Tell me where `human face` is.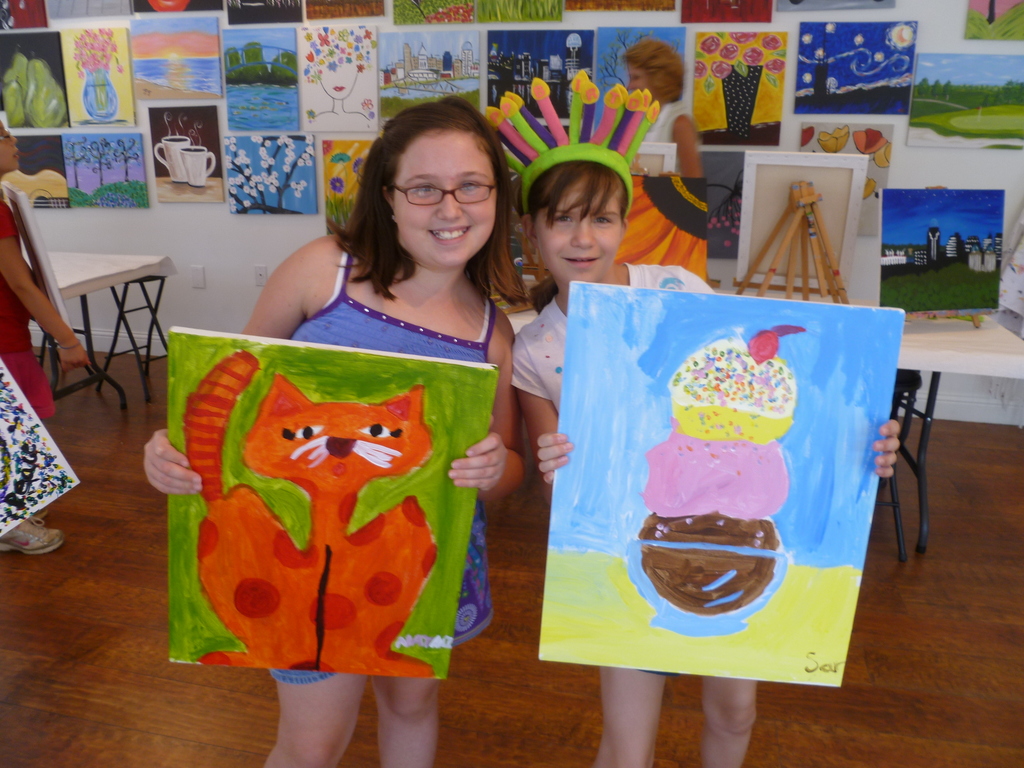
`human face` is at region(543, 172, 620, 285).
